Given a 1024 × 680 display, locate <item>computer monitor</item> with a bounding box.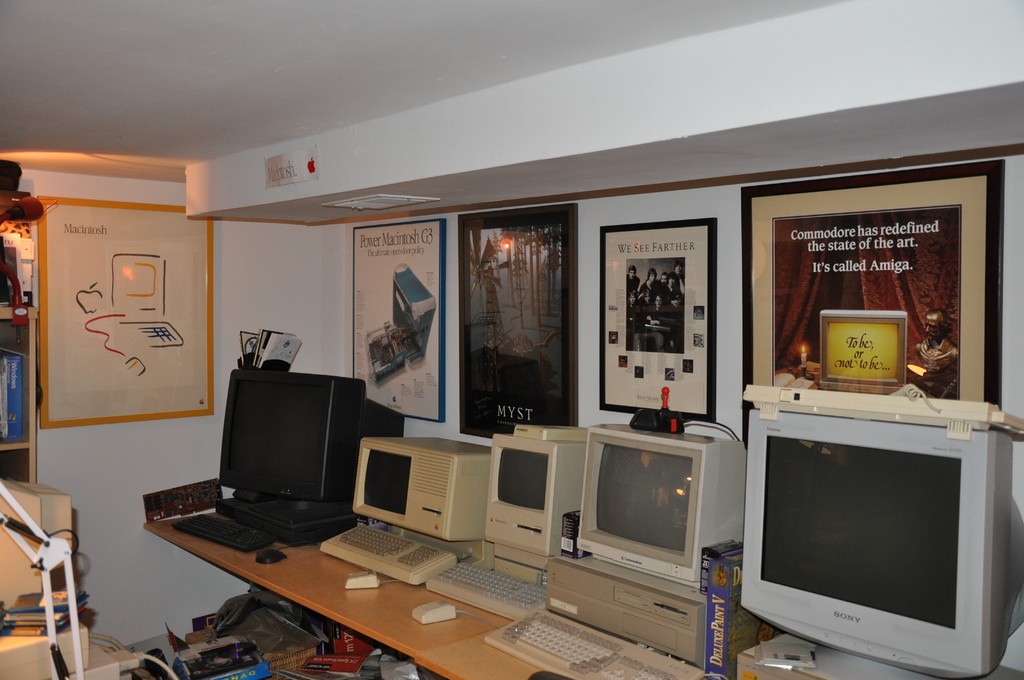
Located: 561, 417, 748, 607.
